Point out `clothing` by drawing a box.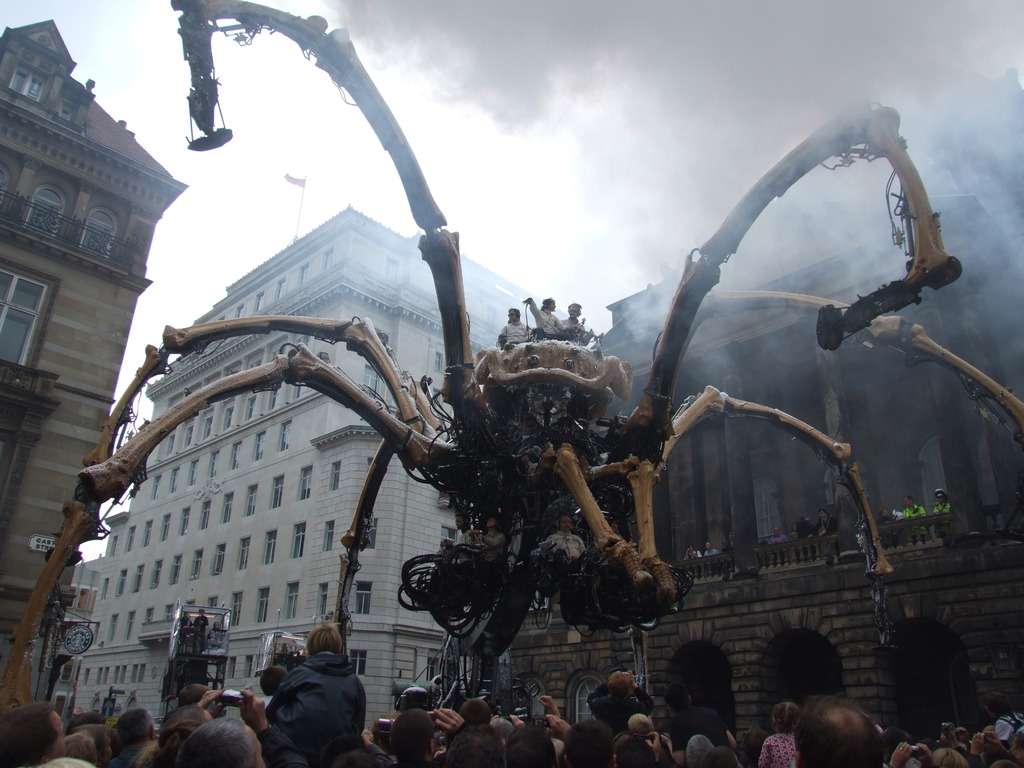
{"left": 550, "top": 534, "right": 590, "bottom": 566}.
